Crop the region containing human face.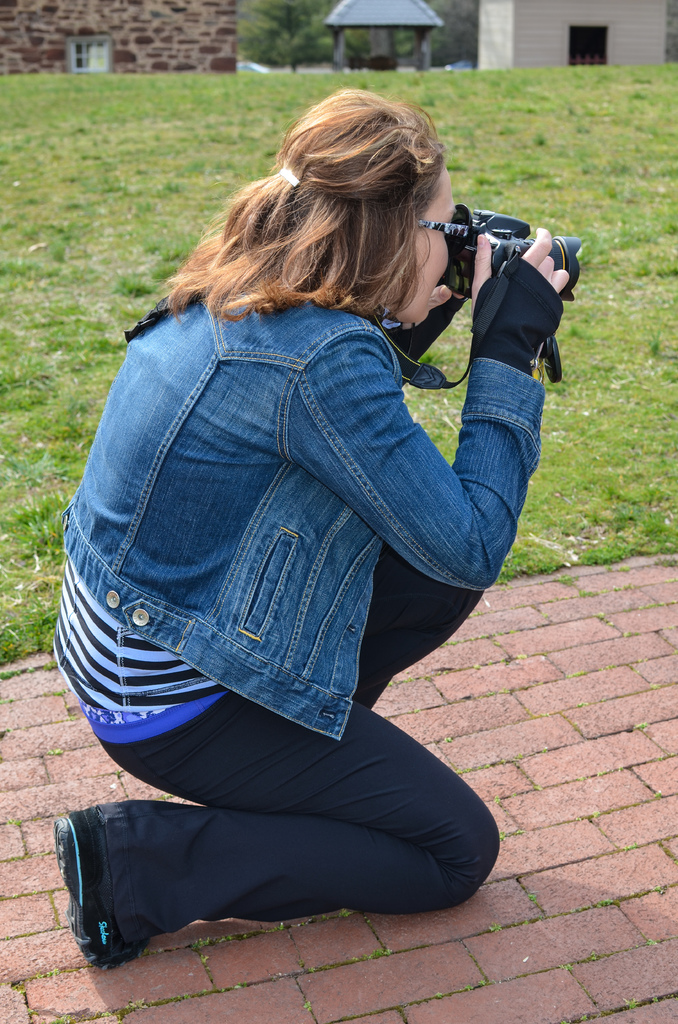
Crop region: {"left": 403, "top": 168, "right": 456, "bottom": 332}.
